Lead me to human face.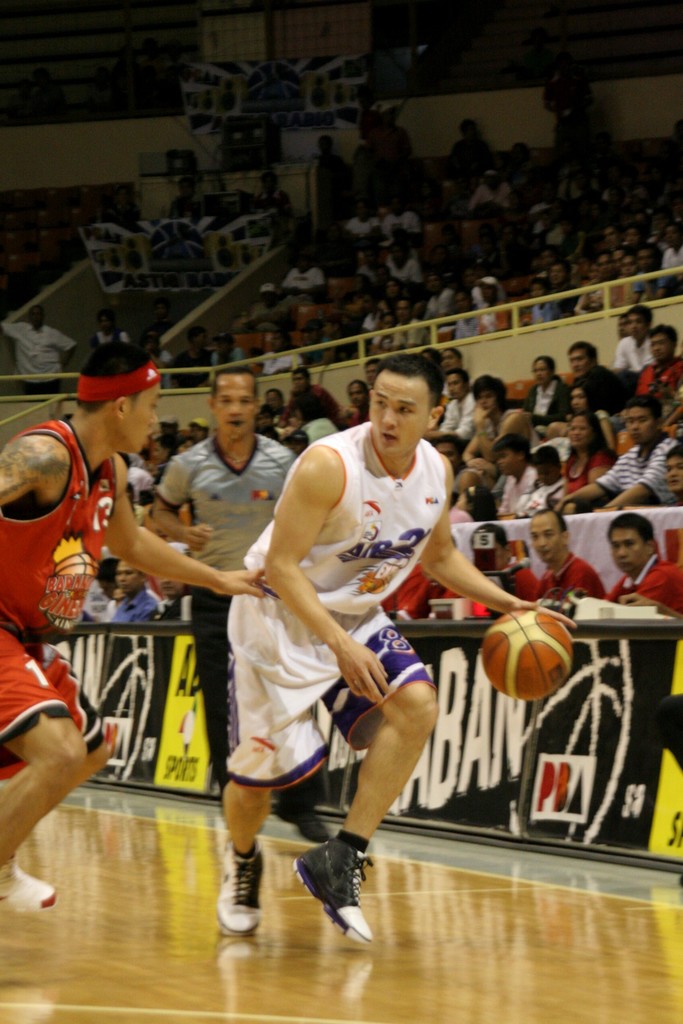
Lead to bbox(425, 275, 438, 297).
